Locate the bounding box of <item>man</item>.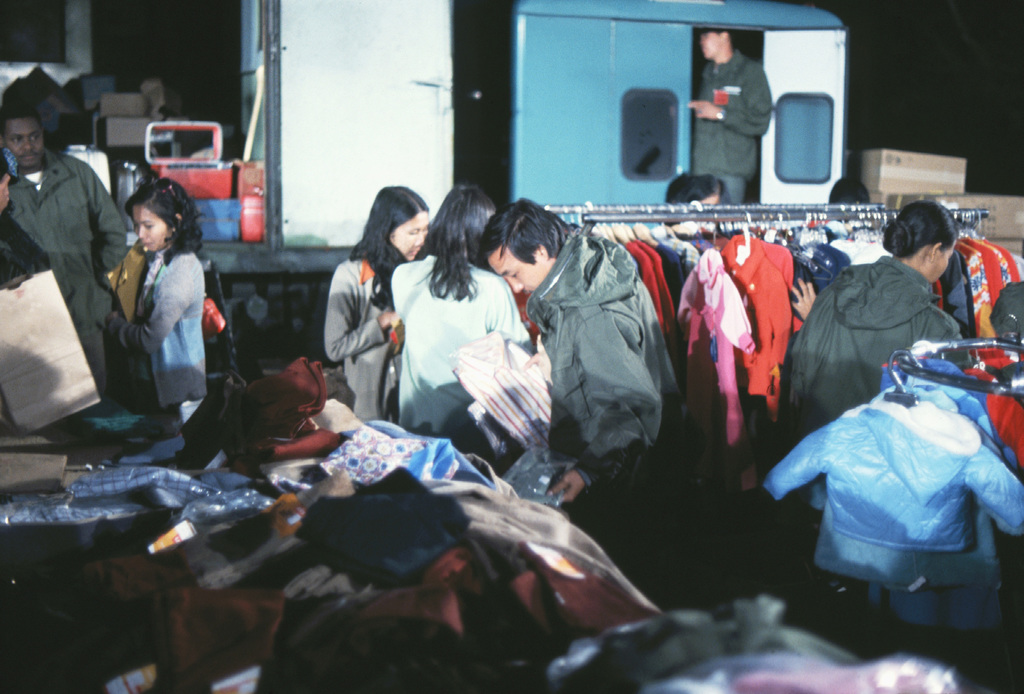
Bounding box: bbox(481, 193, 681, 560).
